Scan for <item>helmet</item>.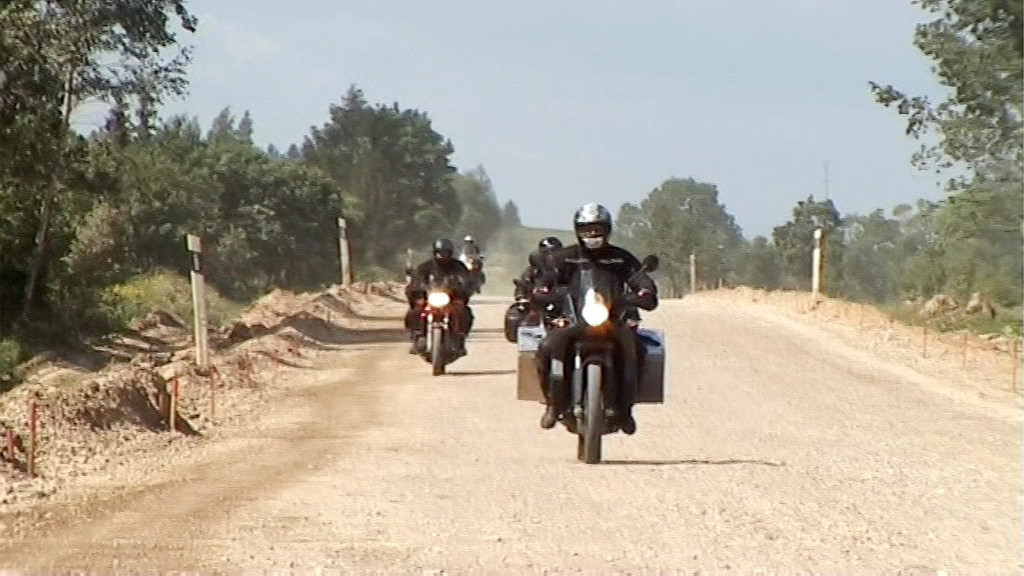
Scan result: pyautogui.locateOnScreen(462, 235, 478, 251).
